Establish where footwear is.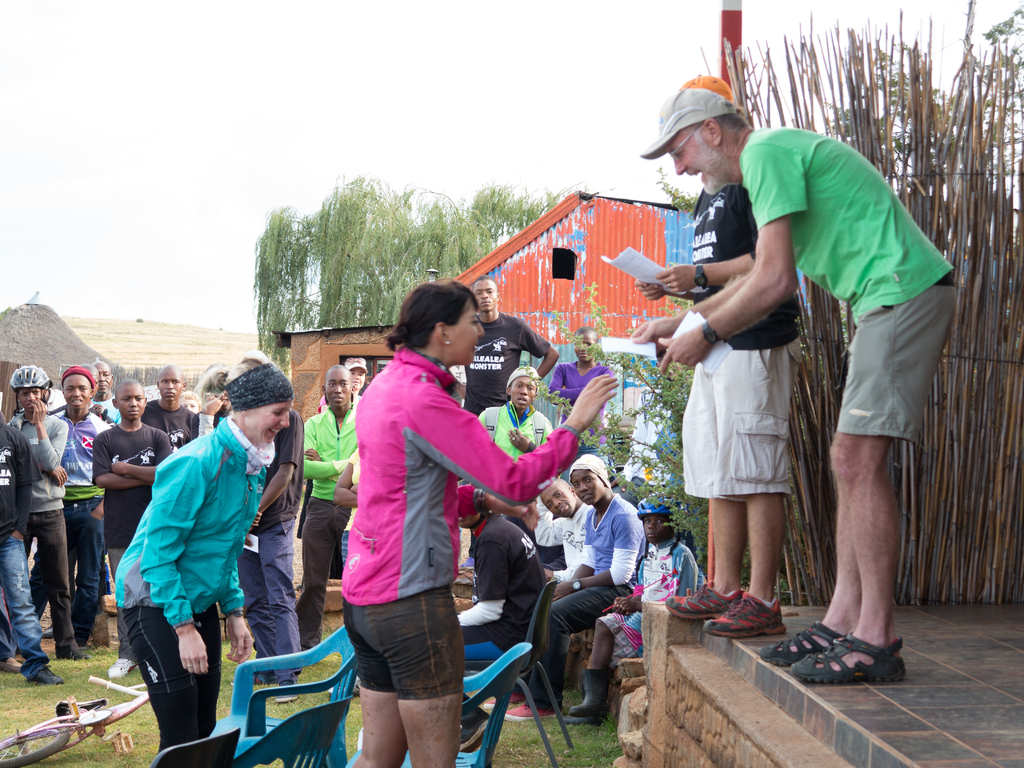
Established at pyautogui.locateOnScreen(41, 623, 58, 638).
